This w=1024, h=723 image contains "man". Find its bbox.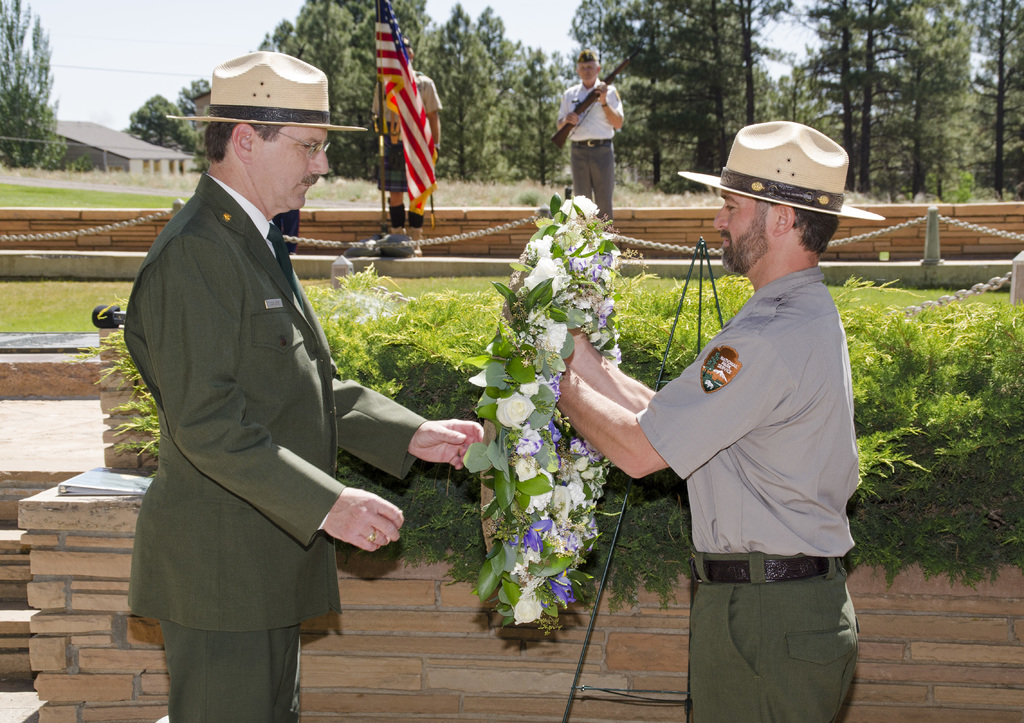
{"left": 558, "top": 51, "right": 626, "bottom": 223}.
